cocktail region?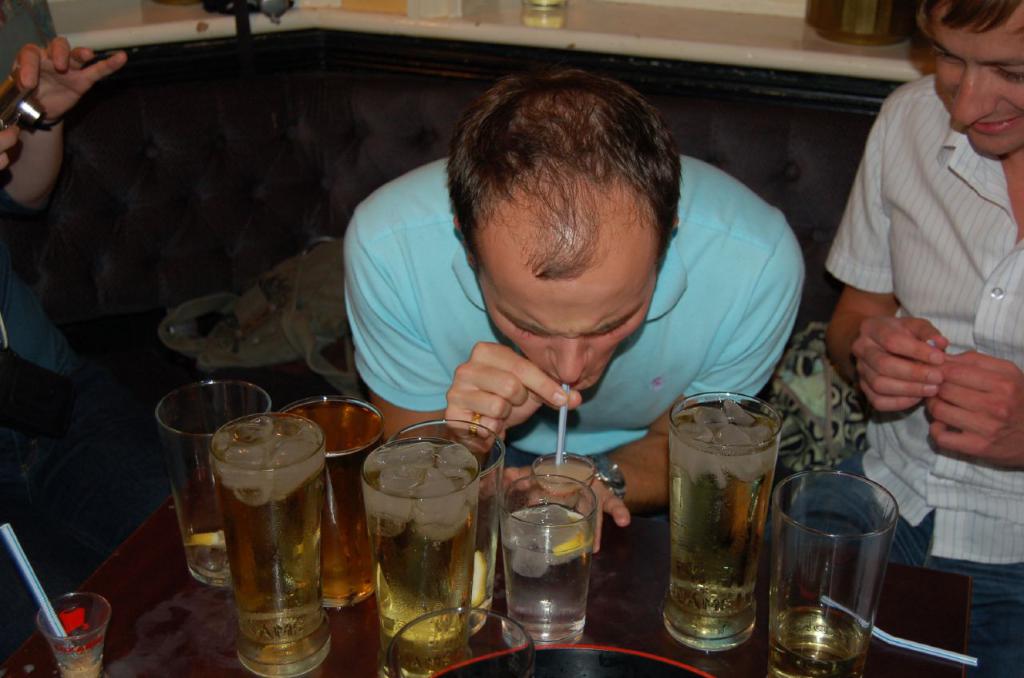
(left=387, top=421, right=505, bottom=640)
